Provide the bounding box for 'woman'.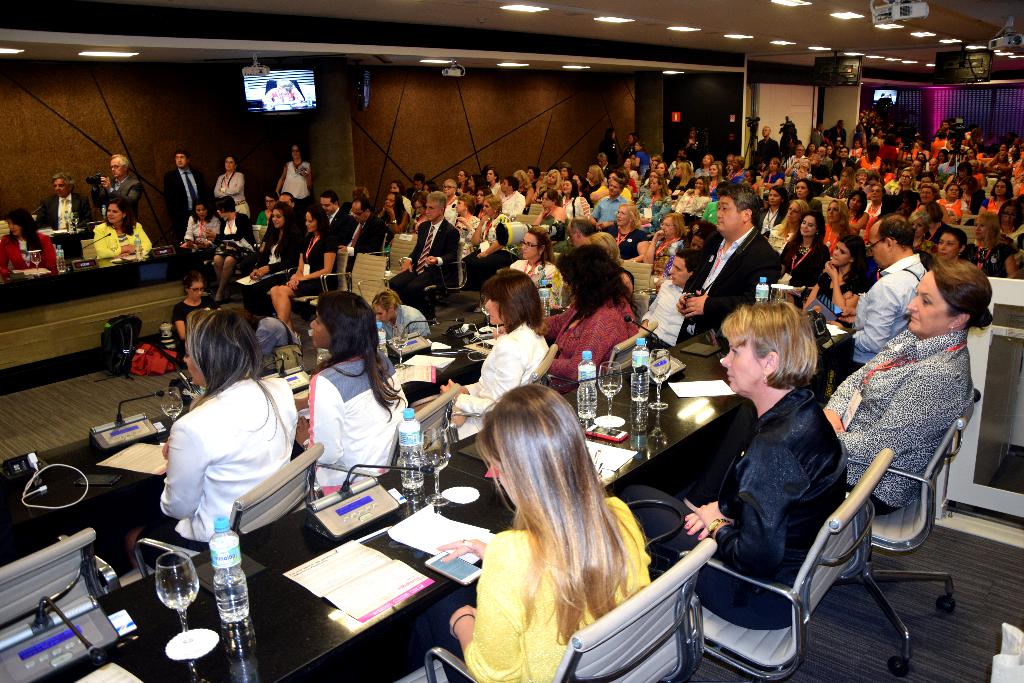
<box>581,161,609,209</box>.
